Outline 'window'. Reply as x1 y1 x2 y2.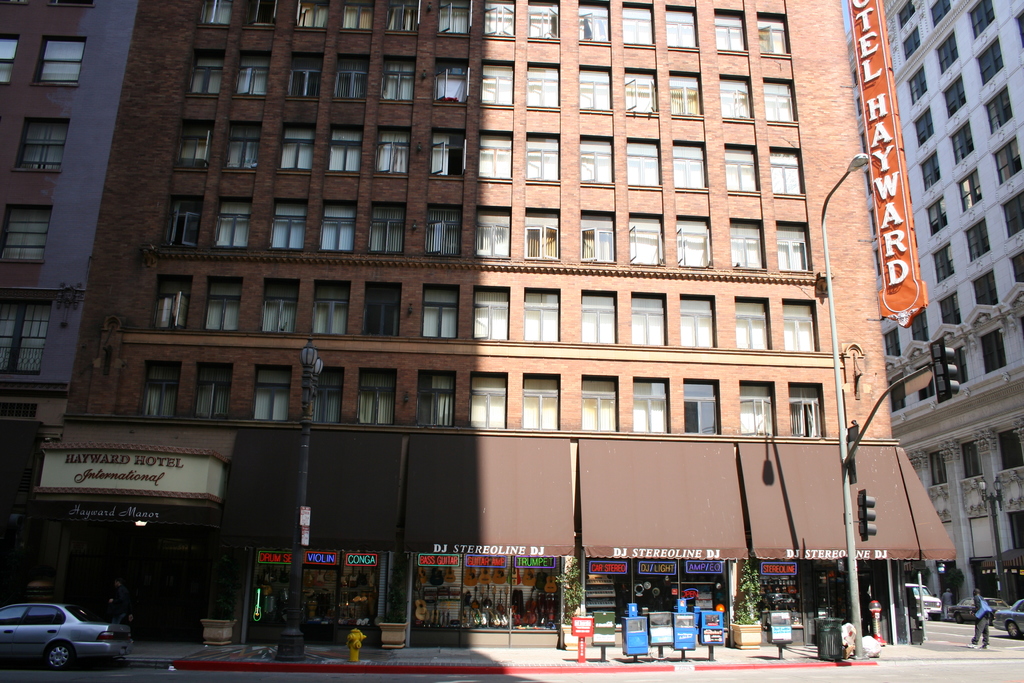
0 298 56 373.
